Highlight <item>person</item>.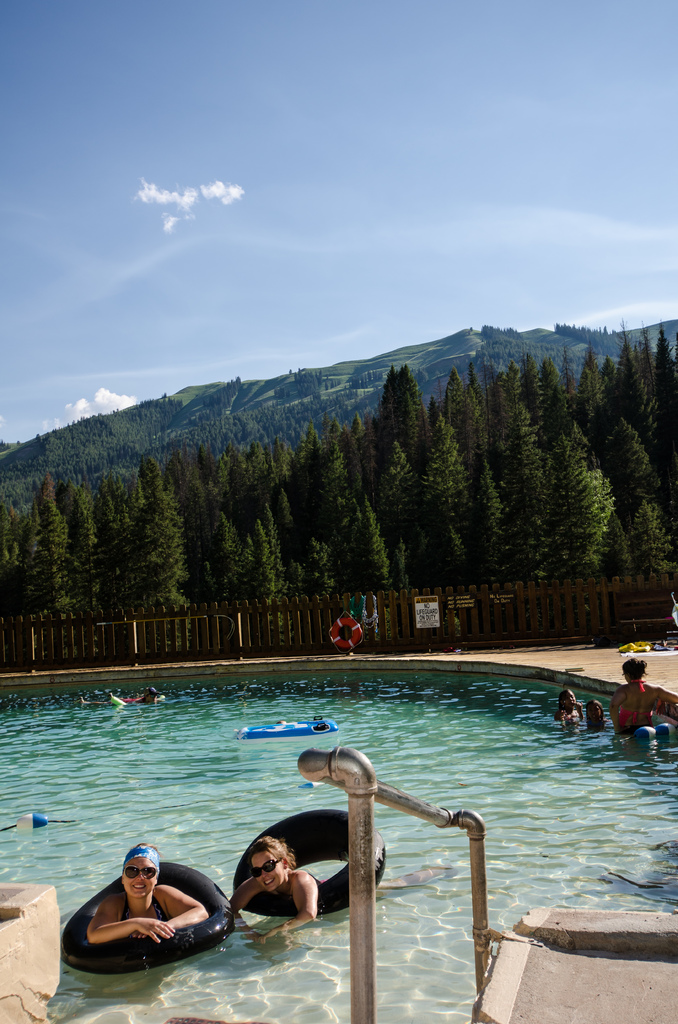
Highlighted region: box(83, 841, 211, 944).
